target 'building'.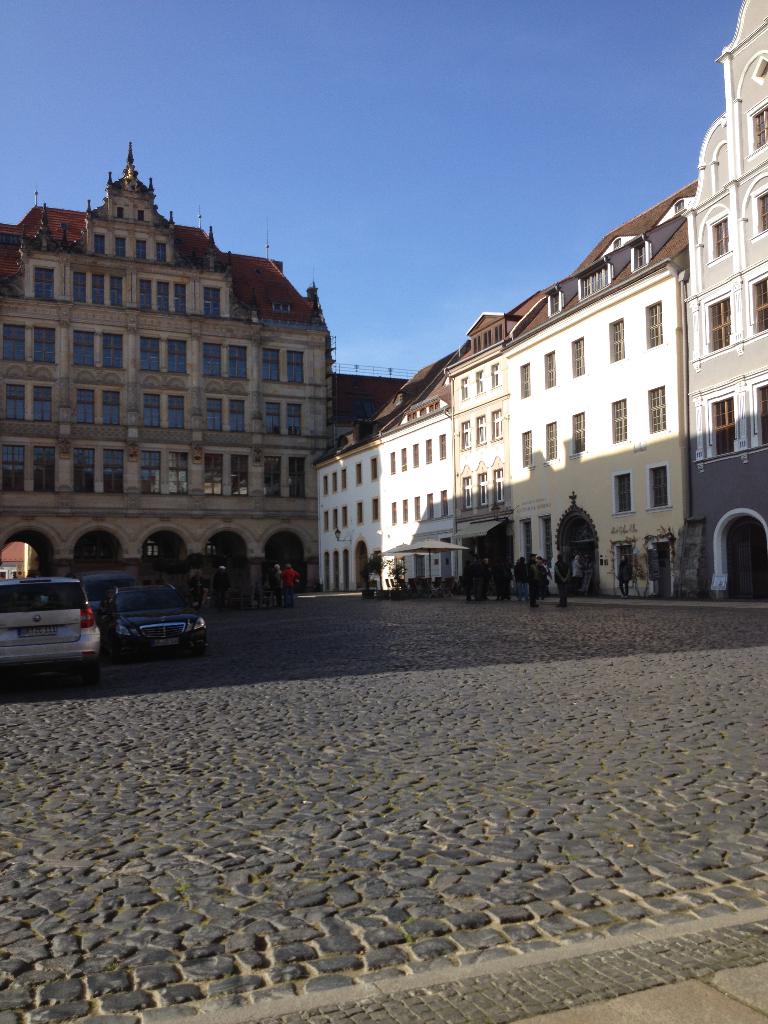
Target region: bbox=(310, 174, 699, 602).
